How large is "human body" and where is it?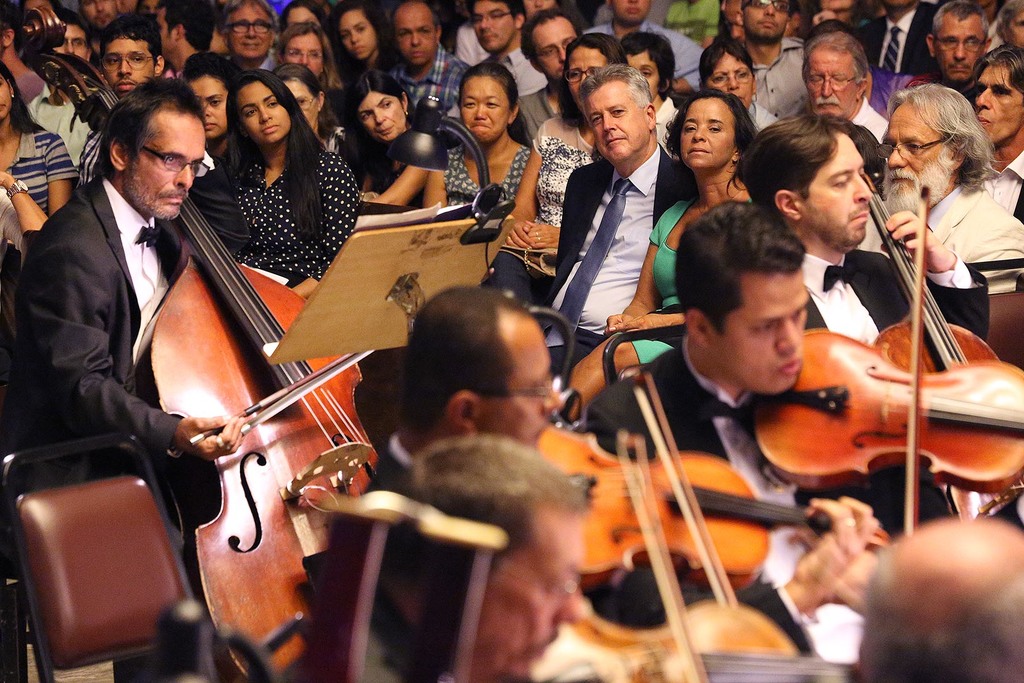
Bounding box: (331,1,399,69).
